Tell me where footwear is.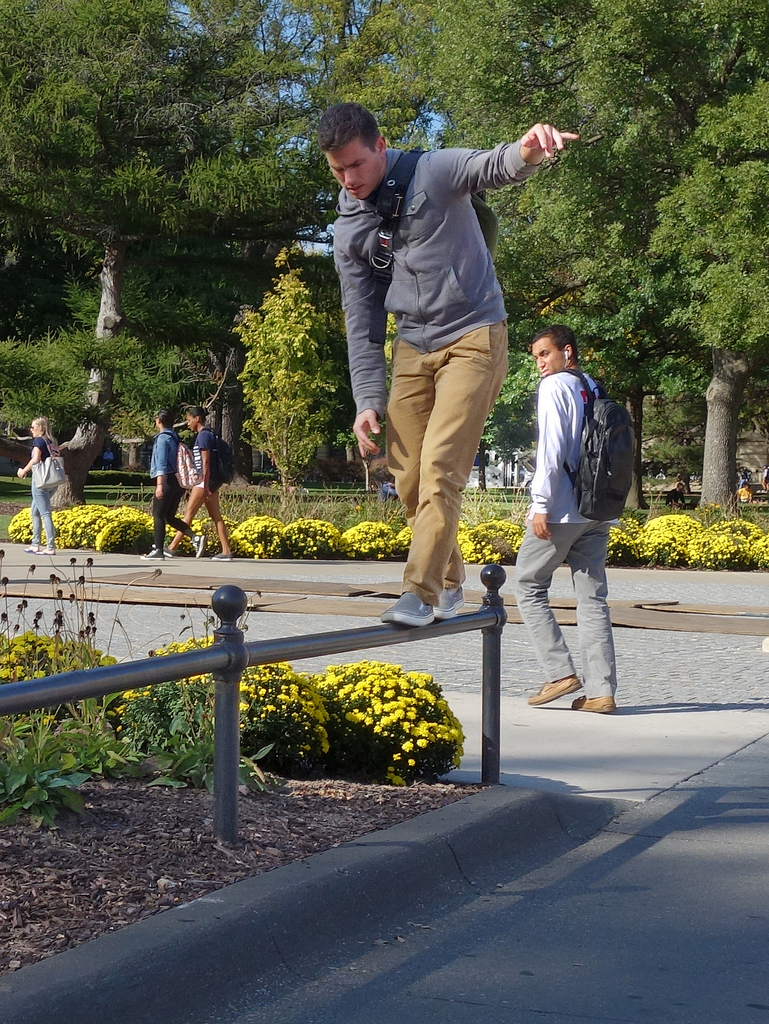
footwear is at (190, 529, 204, 557).
